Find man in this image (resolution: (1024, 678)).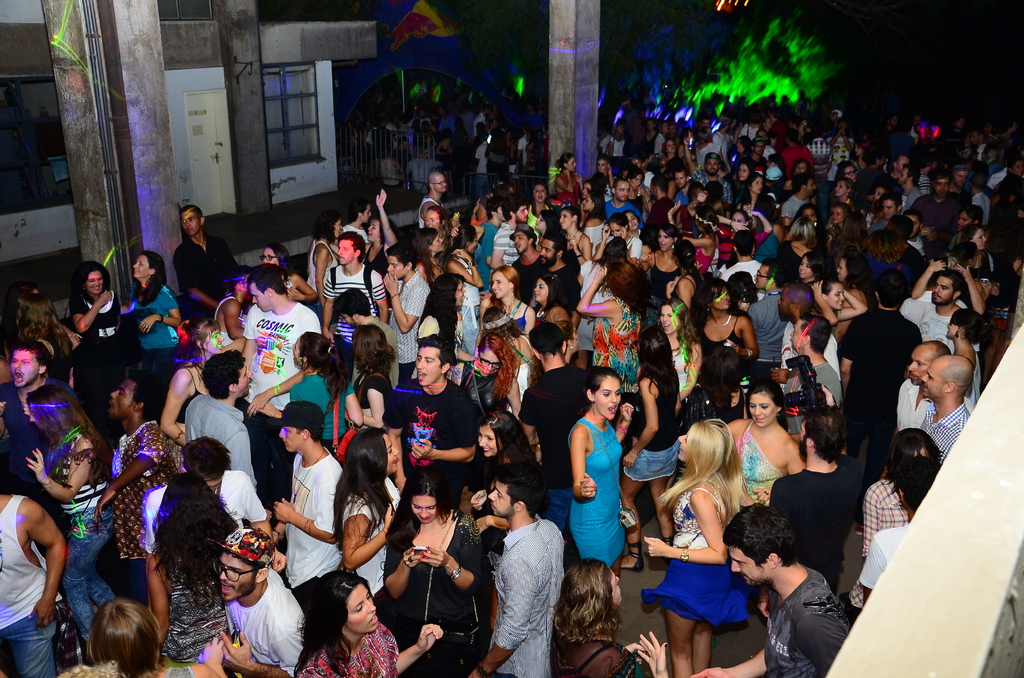
[476,488,568,670].
